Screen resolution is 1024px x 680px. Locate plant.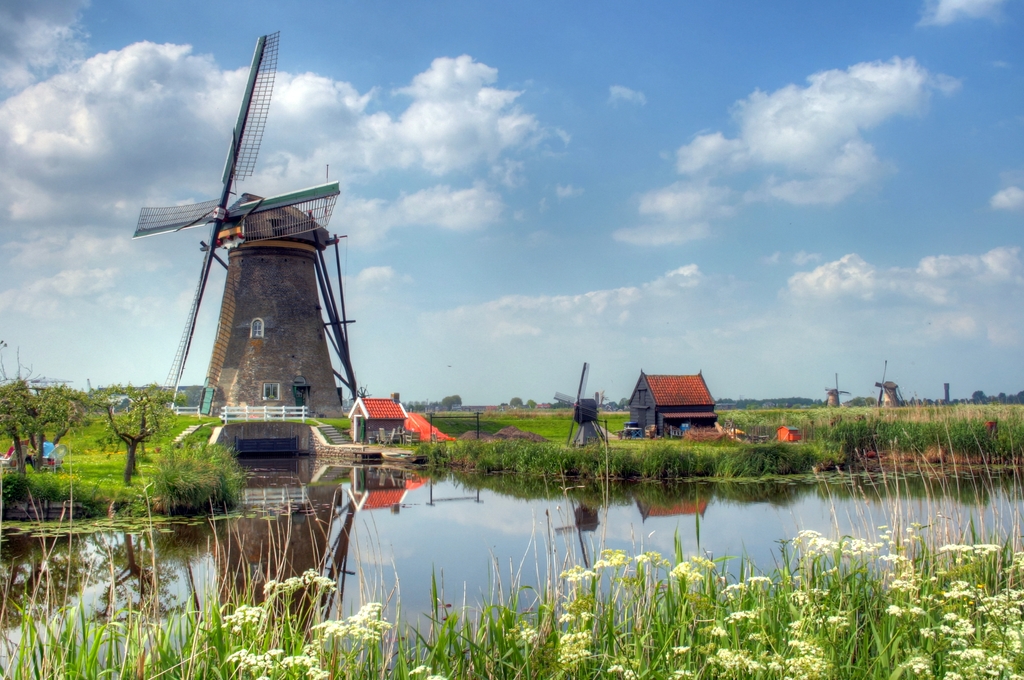
<box>858,526,1002,663</box>.
